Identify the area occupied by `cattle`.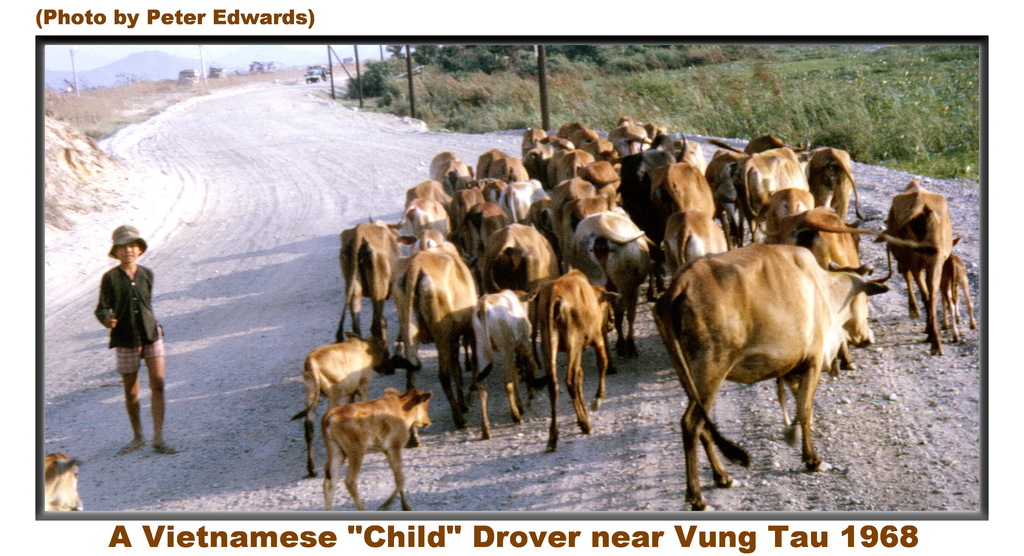
Area: [left=538, top=270, right=620, bottom=451].
